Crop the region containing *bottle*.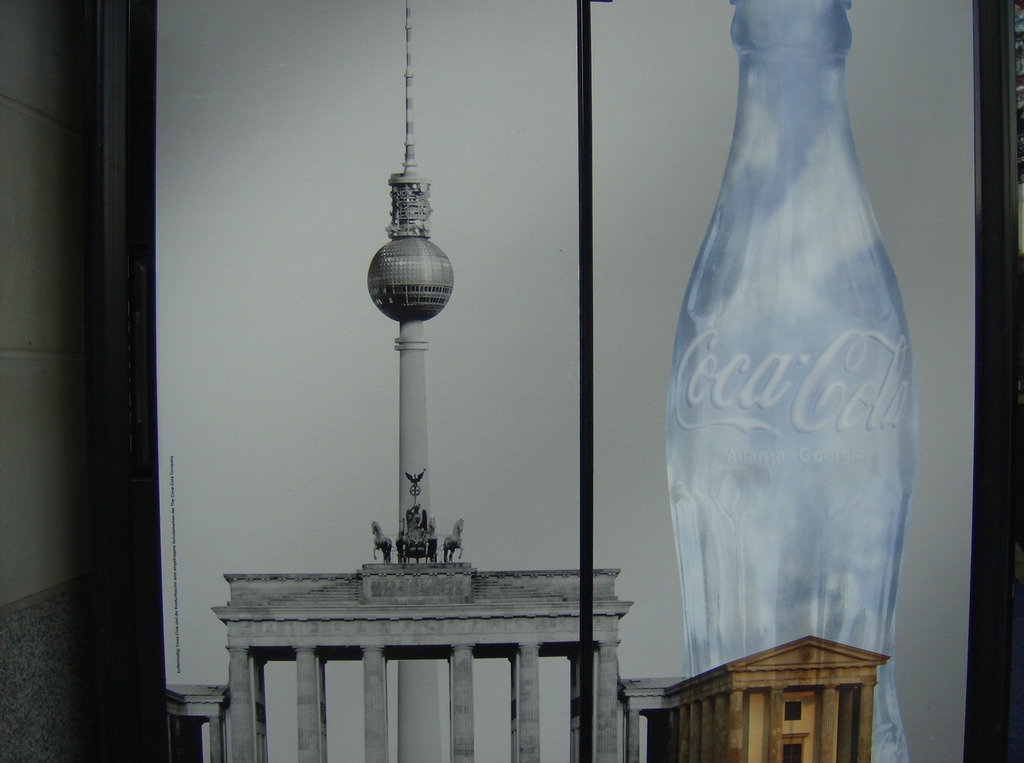
Crop region: l=653, t=4, r=914, b=744.
